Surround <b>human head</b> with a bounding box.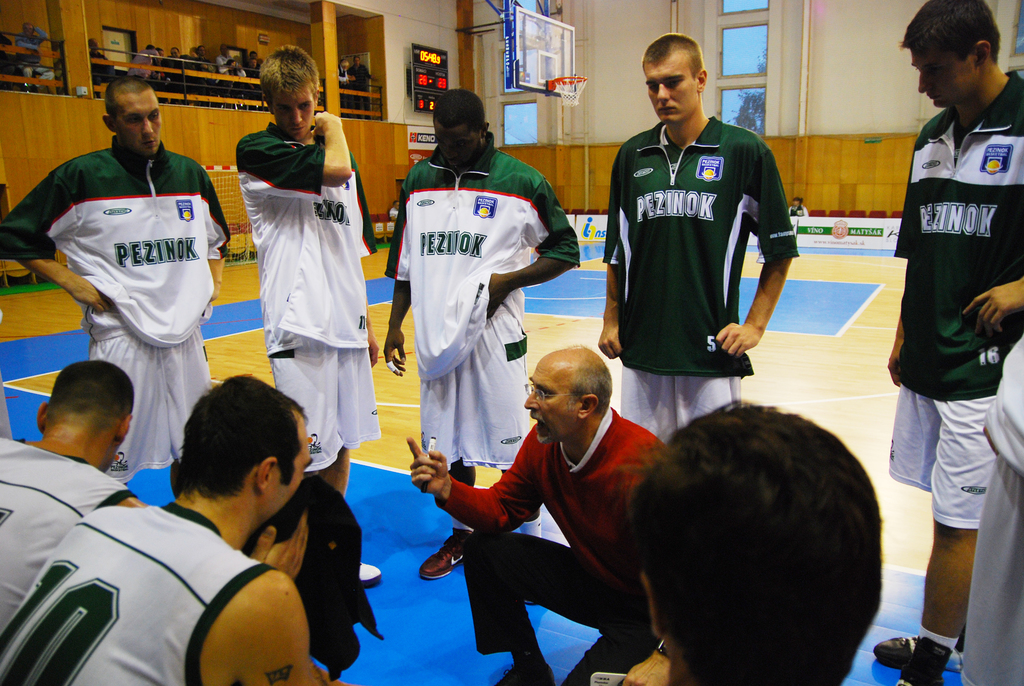
x1=340 y1=60 x2=351 y2=74.
